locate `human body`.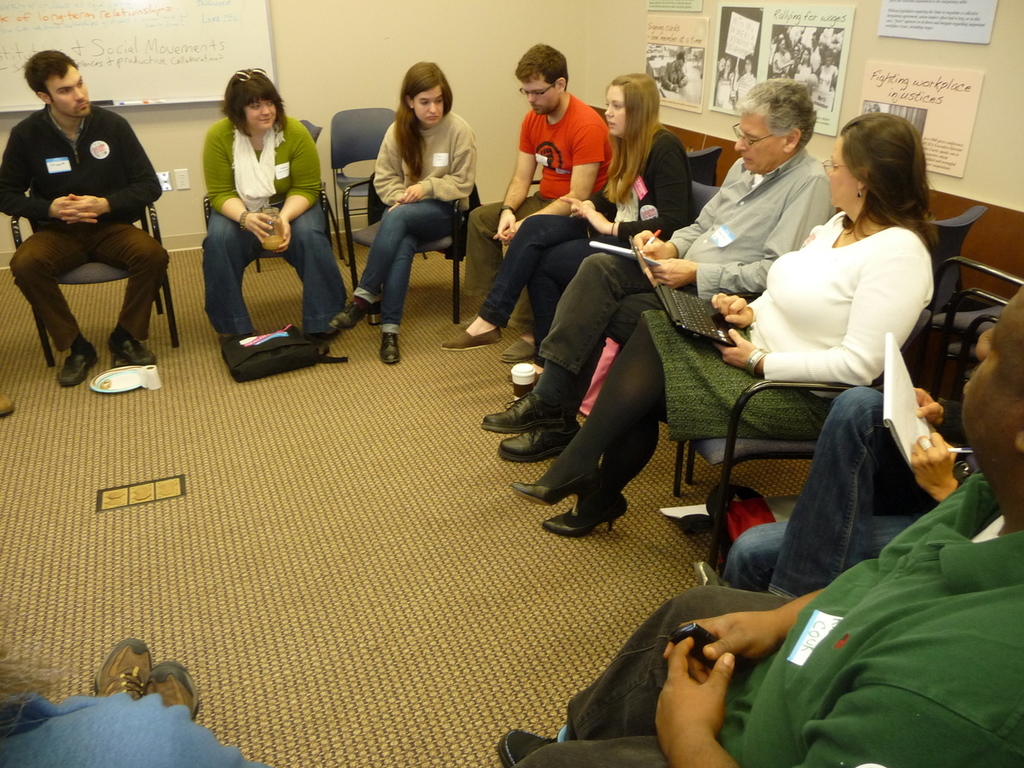
Bounding box: region(474, 151, 844, 466).
